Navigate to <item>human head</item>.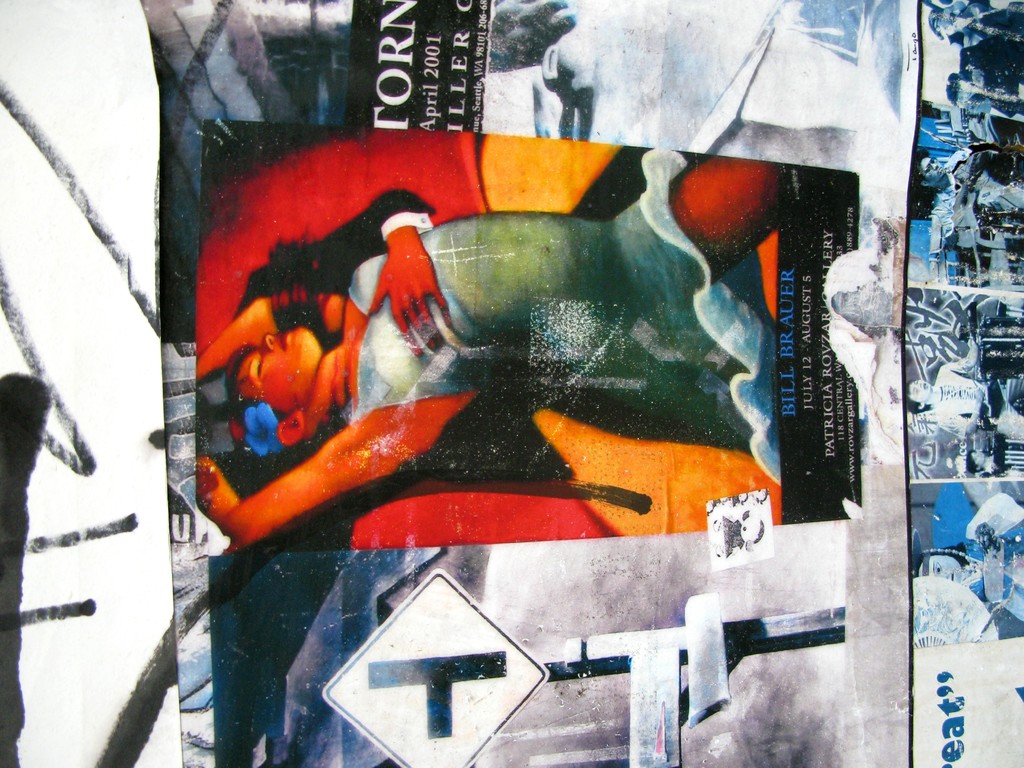
Navigation target: box(229, 326, 323, 448).
